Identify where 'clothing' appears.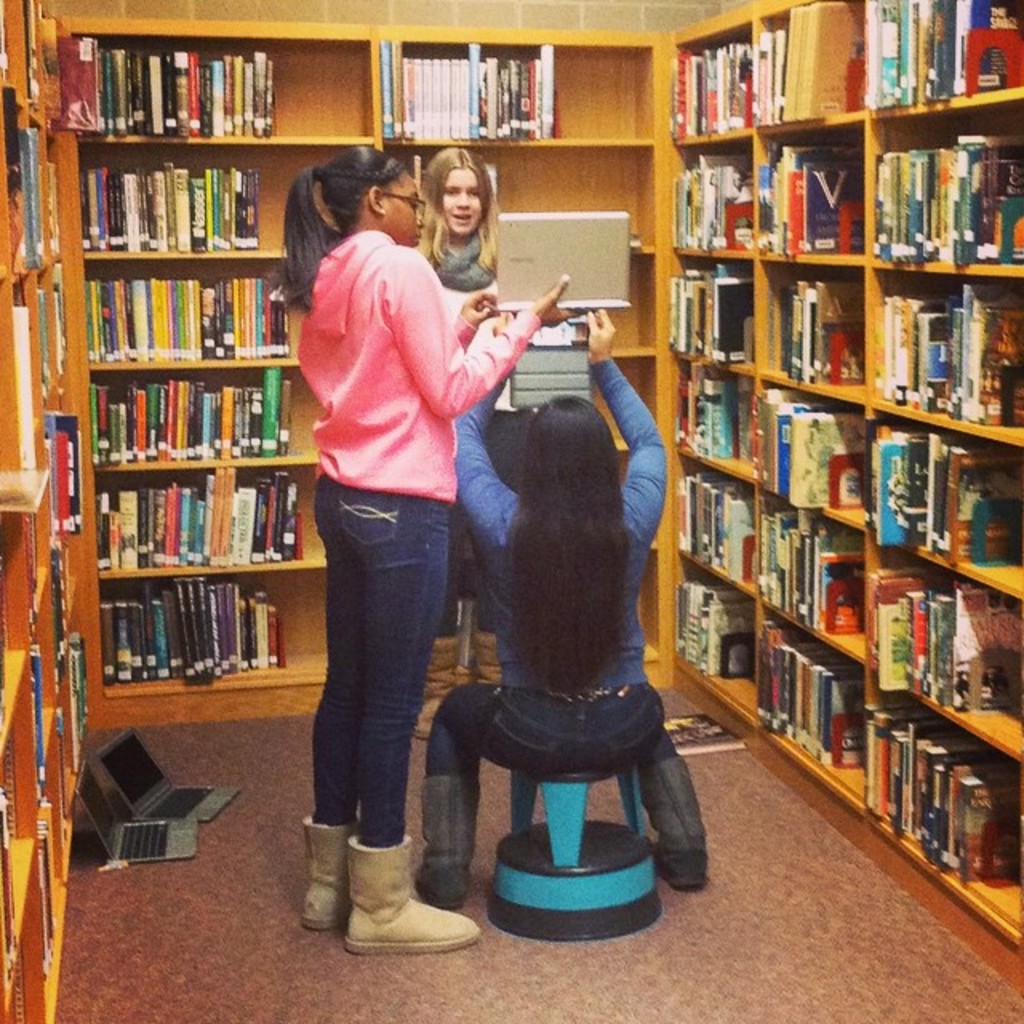
Appears at l=318, t=235, r=546, b=853.
